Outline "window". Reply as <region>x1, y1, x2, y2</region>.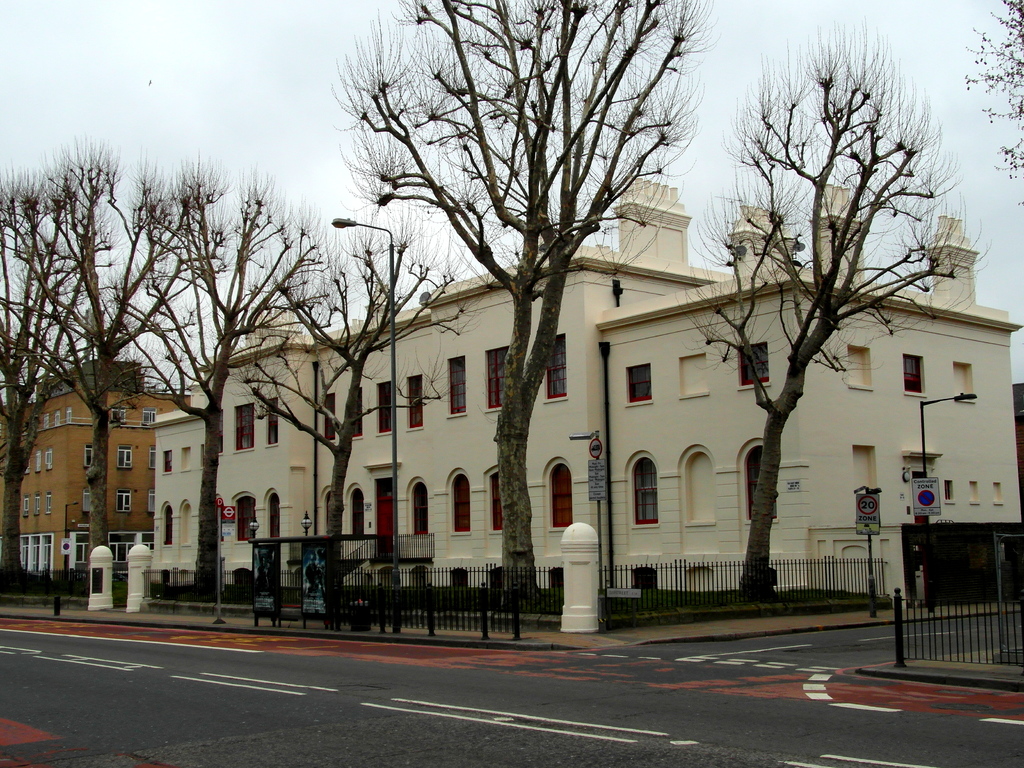
<region>83, 443, 92, 465</region>.
